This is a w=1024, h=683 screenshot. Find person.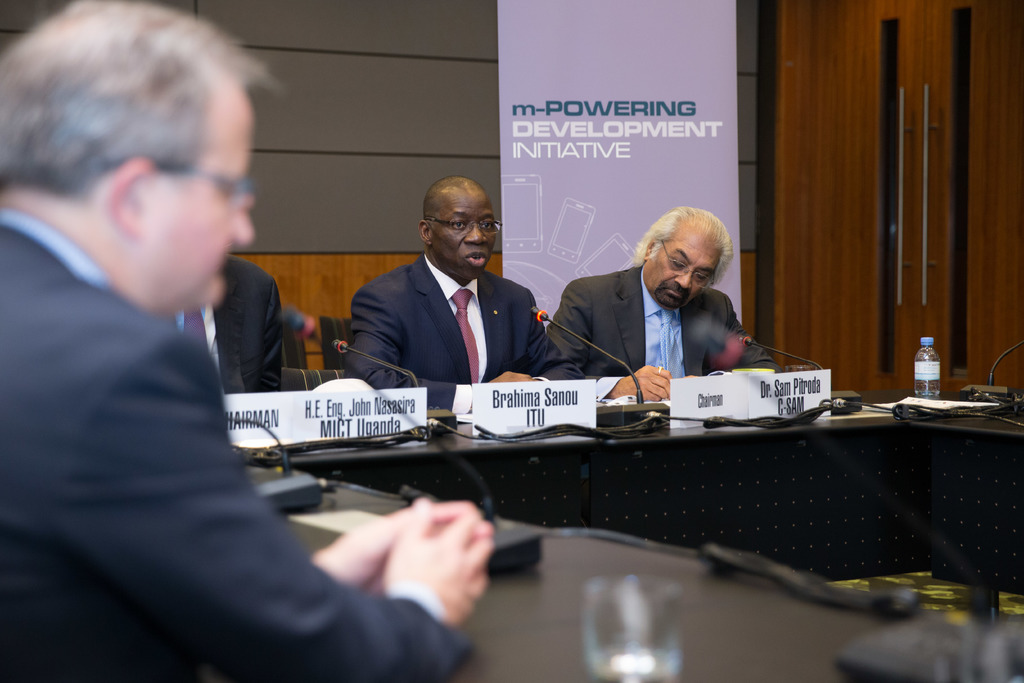
Bounding box: l=0, t=0, r=490, b=682.
